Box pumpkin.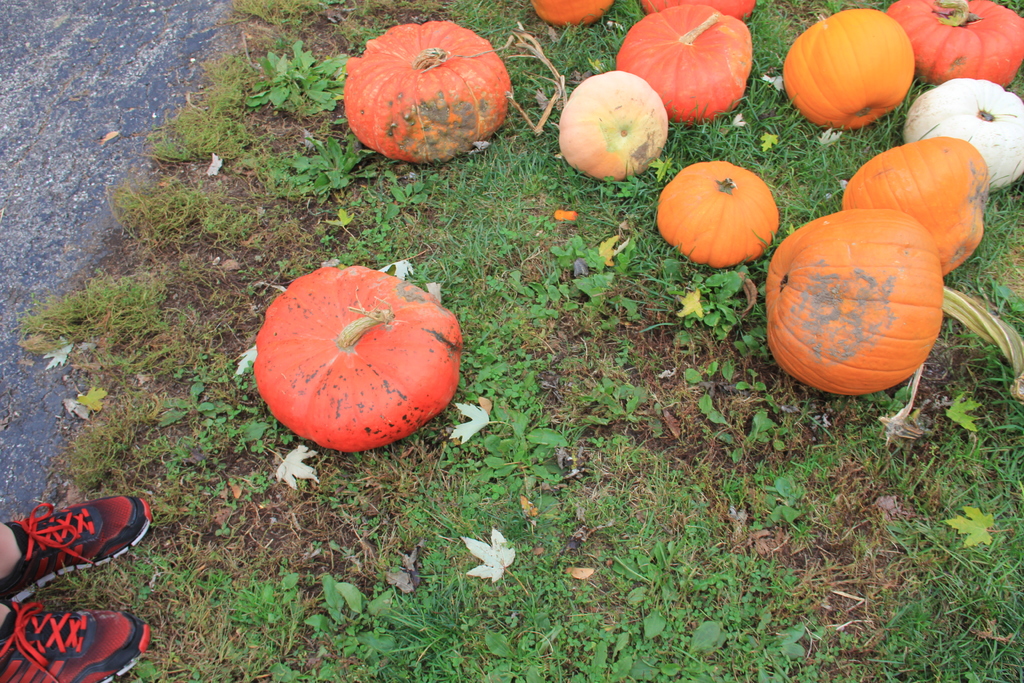
region(344, 21, 513, 162).
